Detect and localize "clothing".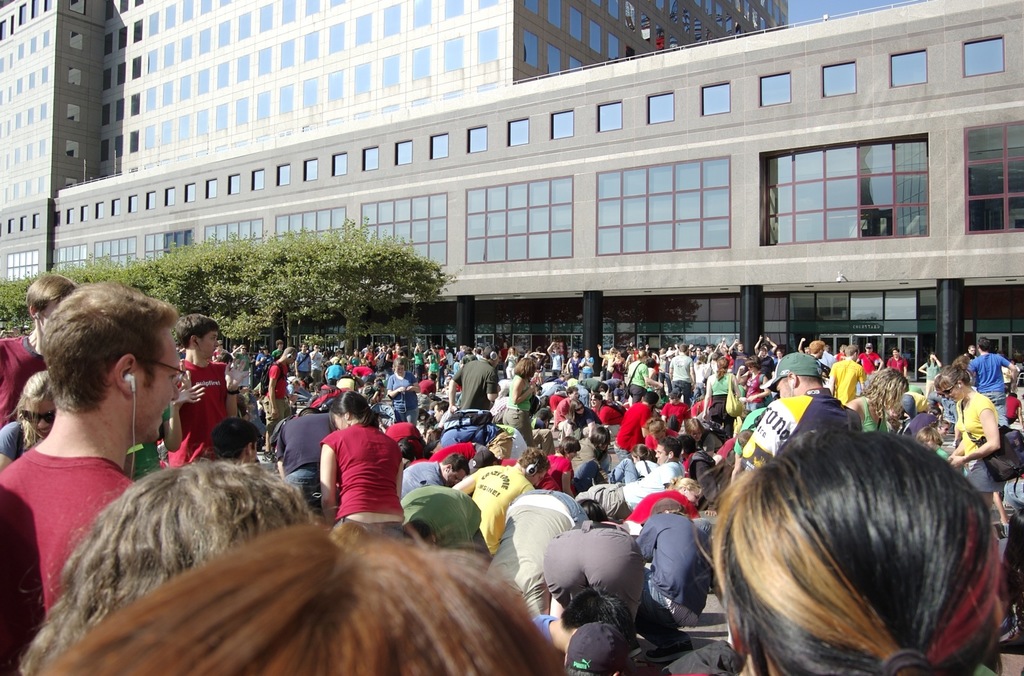
Localized at box(541, 512, 645, 620).
